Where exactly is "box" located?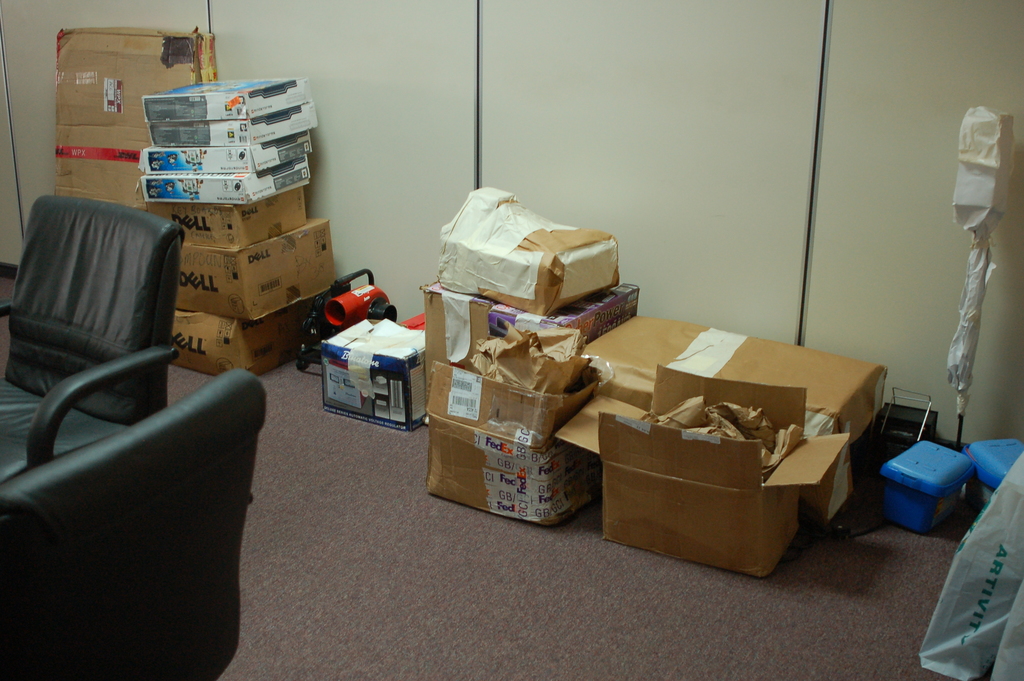
Its bounding box is bbox=(426, 414, 607, 529).
